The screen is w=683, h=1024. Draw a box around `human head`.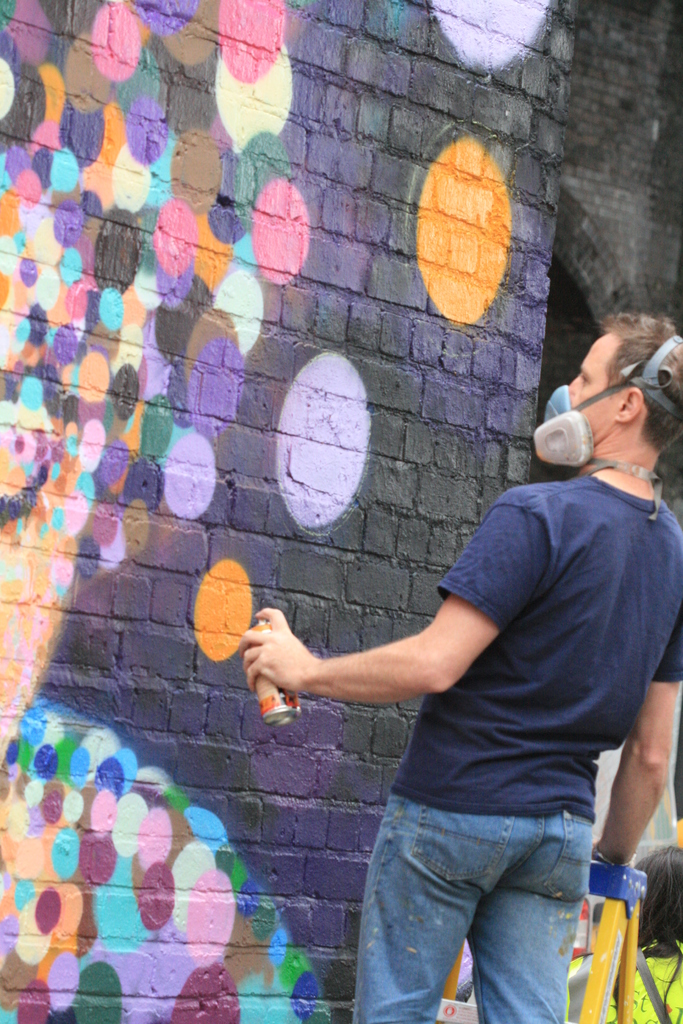
566,310,670,492.
